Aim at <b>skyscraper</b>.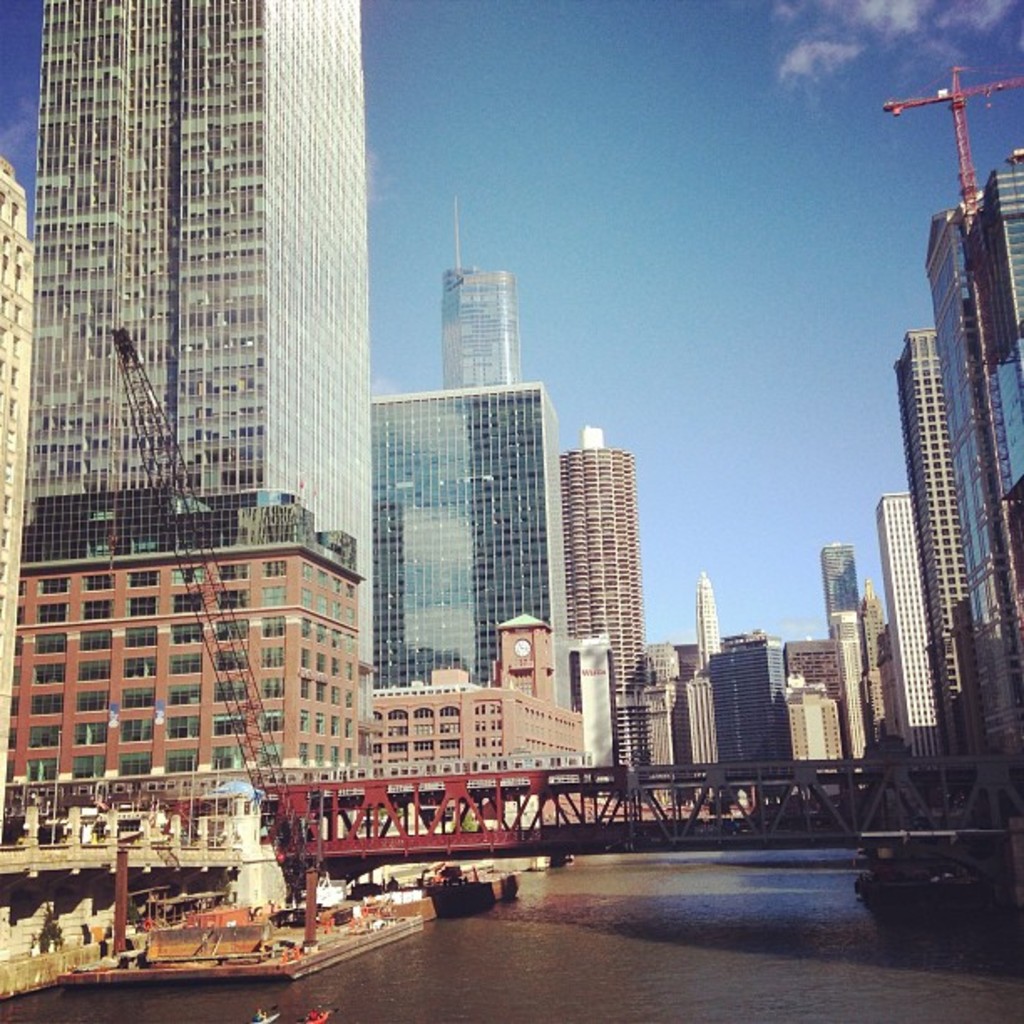
Aimed at select_region(440, 248, 519, 392).
